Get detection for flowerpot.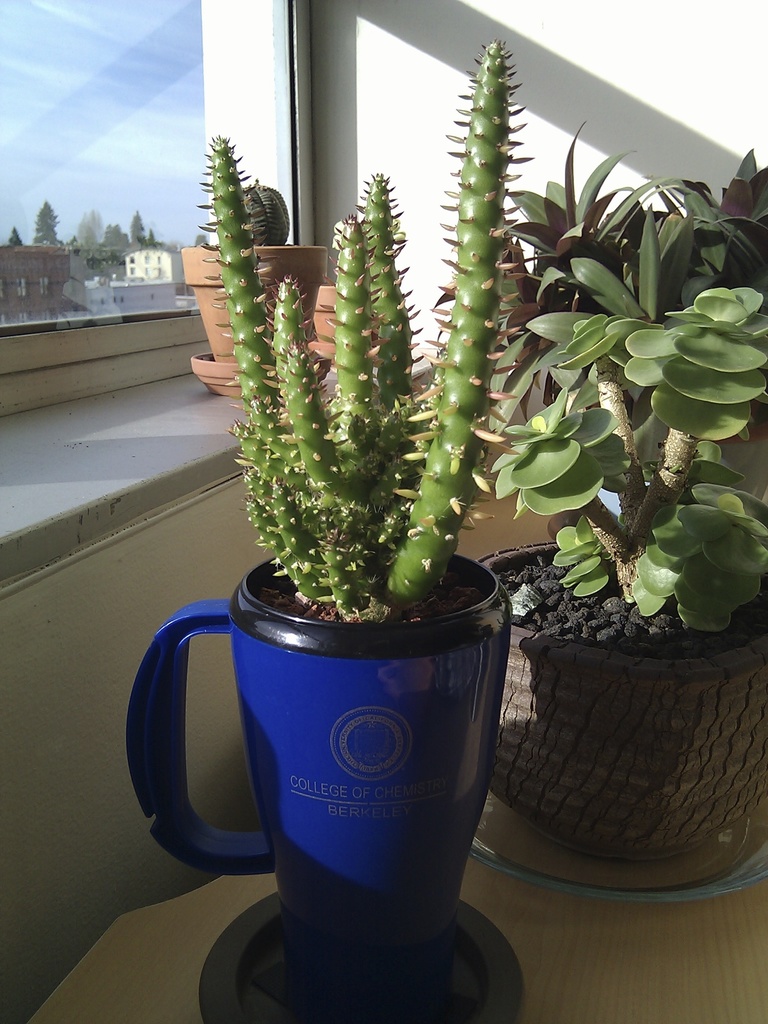
Detection: bbox(472, 532, 767, 856).
